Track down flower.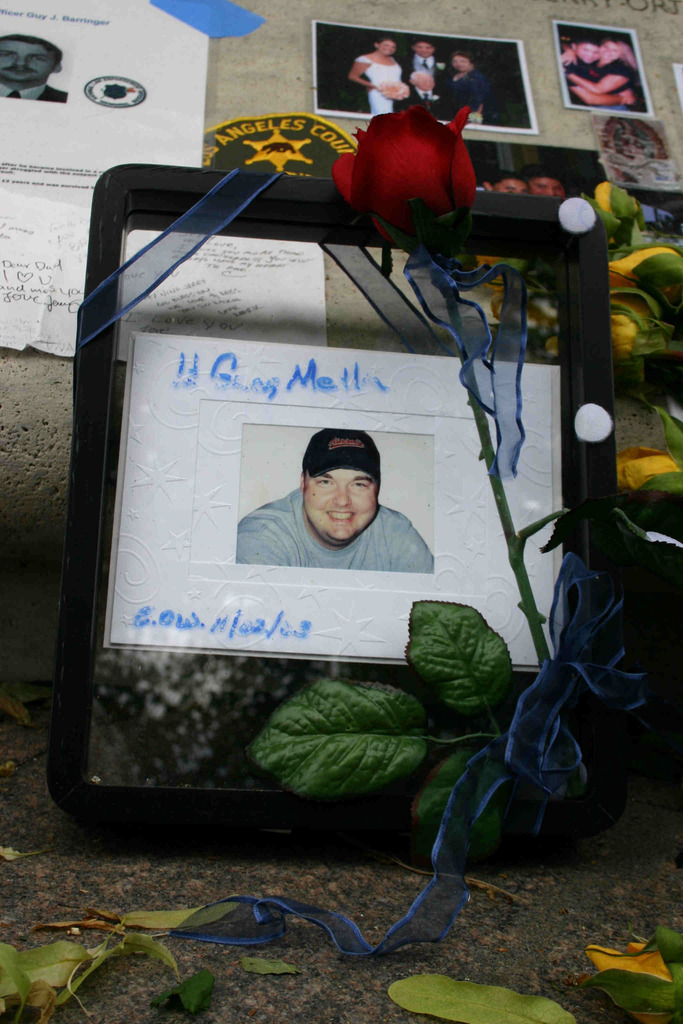
Tracked to {"x1": 604, "y1": 244, "x2": 682, "y2": 303}.
